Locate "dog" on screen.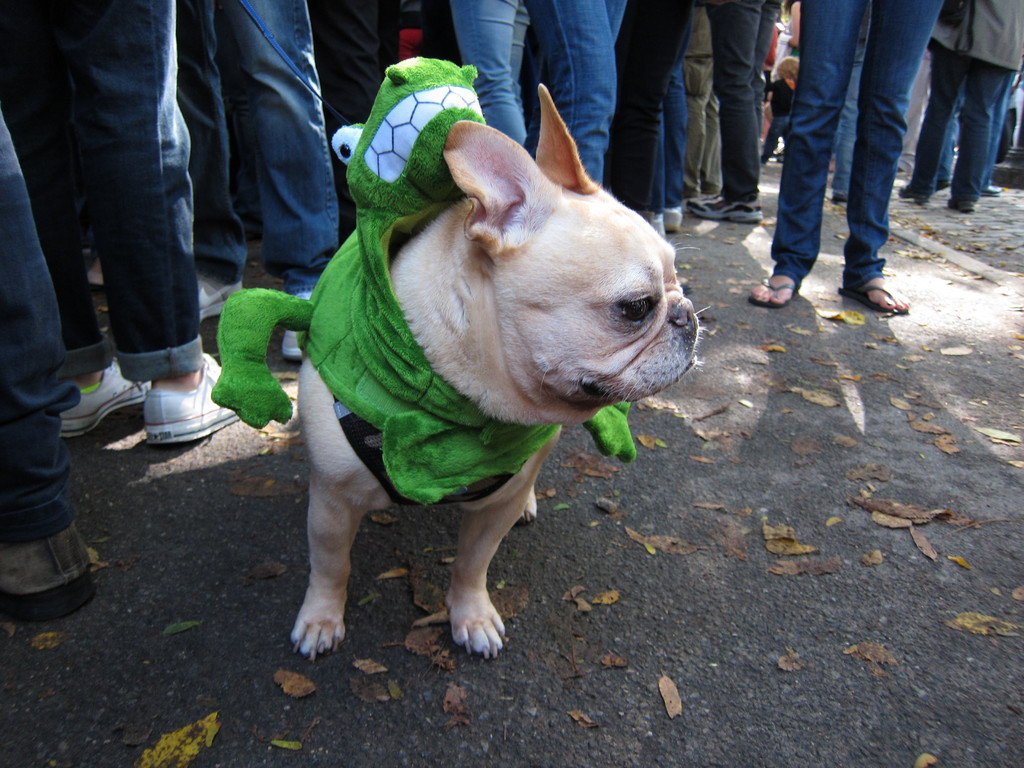
On screen at [left=273, top=83, right=712, bottom=666].
